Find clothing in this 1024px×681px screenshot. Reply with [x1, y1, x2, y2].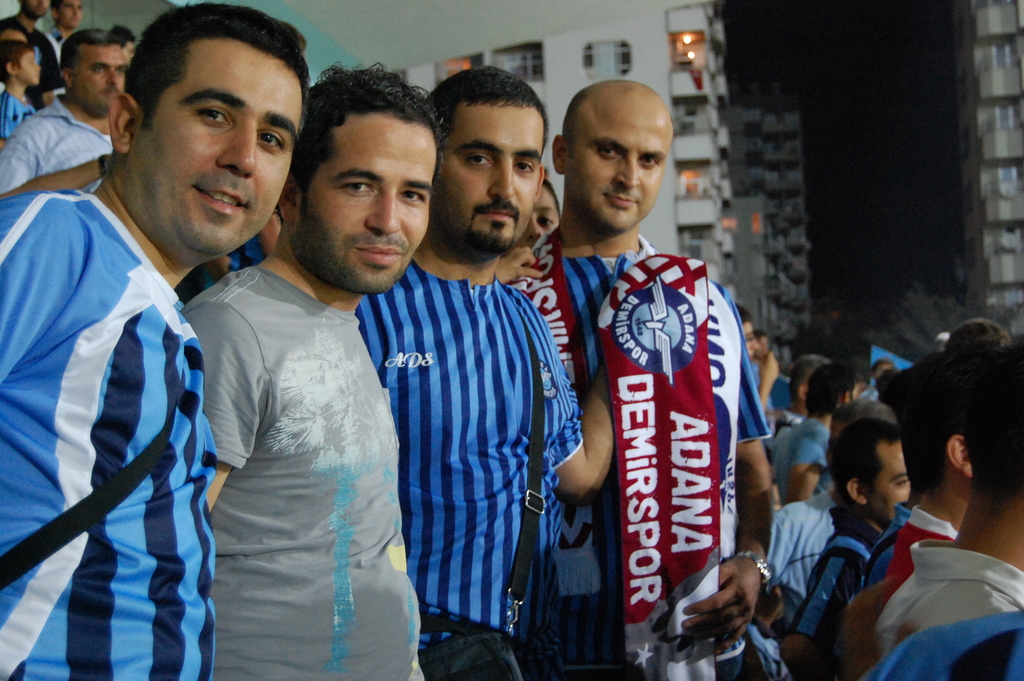
[177, 264, 435, 680].
